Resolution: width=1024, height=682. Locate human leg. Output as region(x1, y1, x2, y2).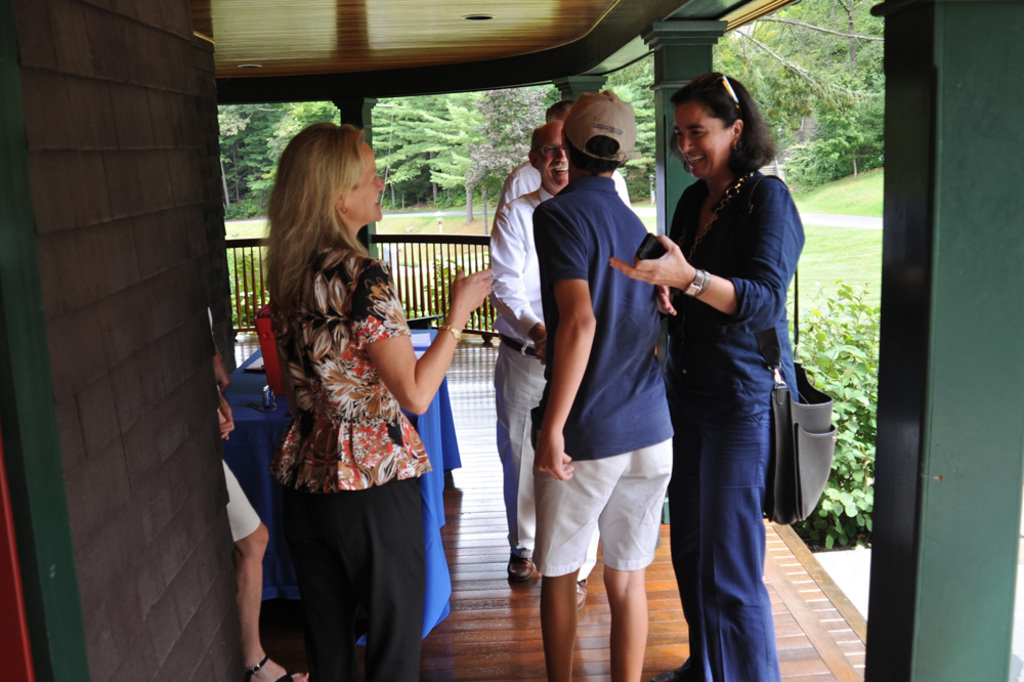
region(604, 433, 678, 670).
